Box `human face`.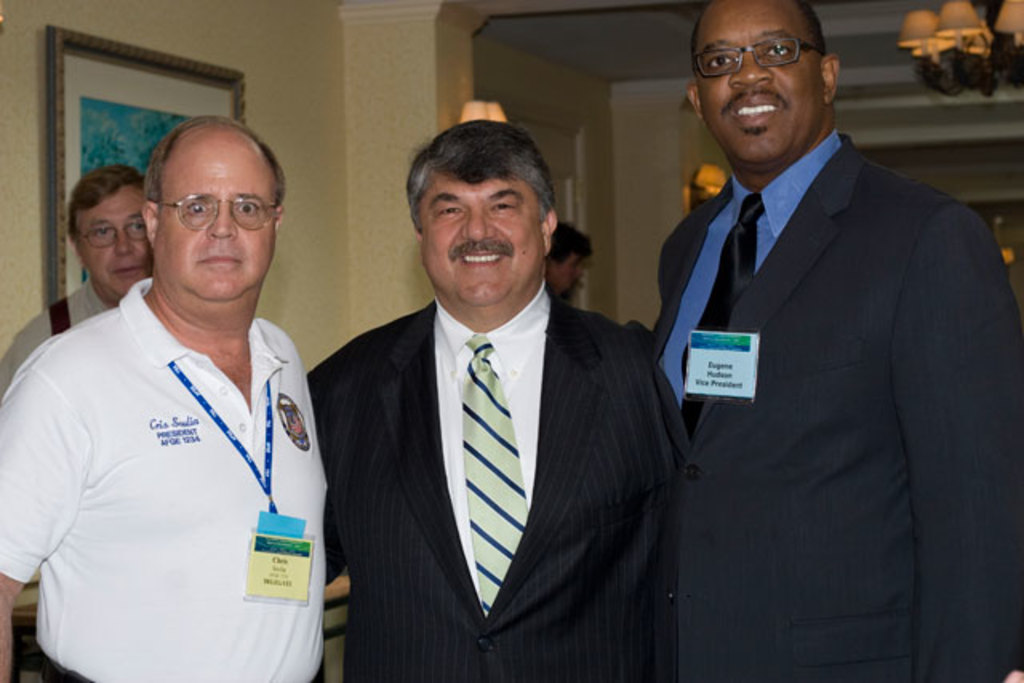
left=82, top=186, right=147, bottom=294.
